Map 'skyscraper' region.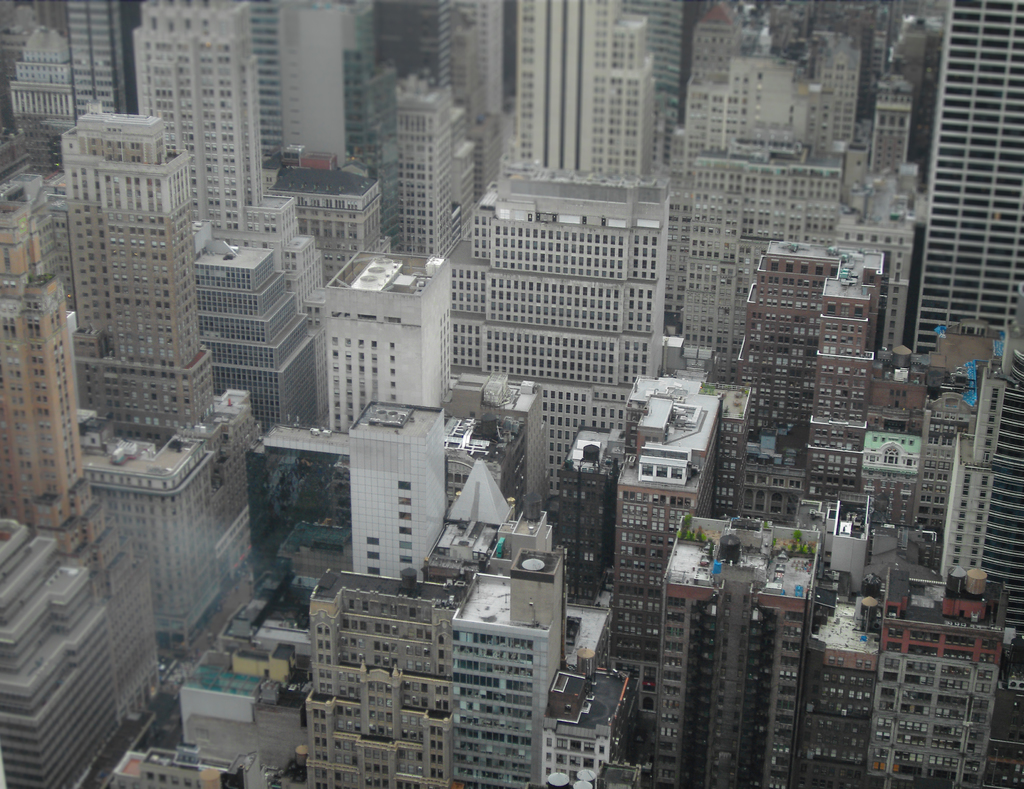
Mapped to crop(872, 67, 1023, 386).
